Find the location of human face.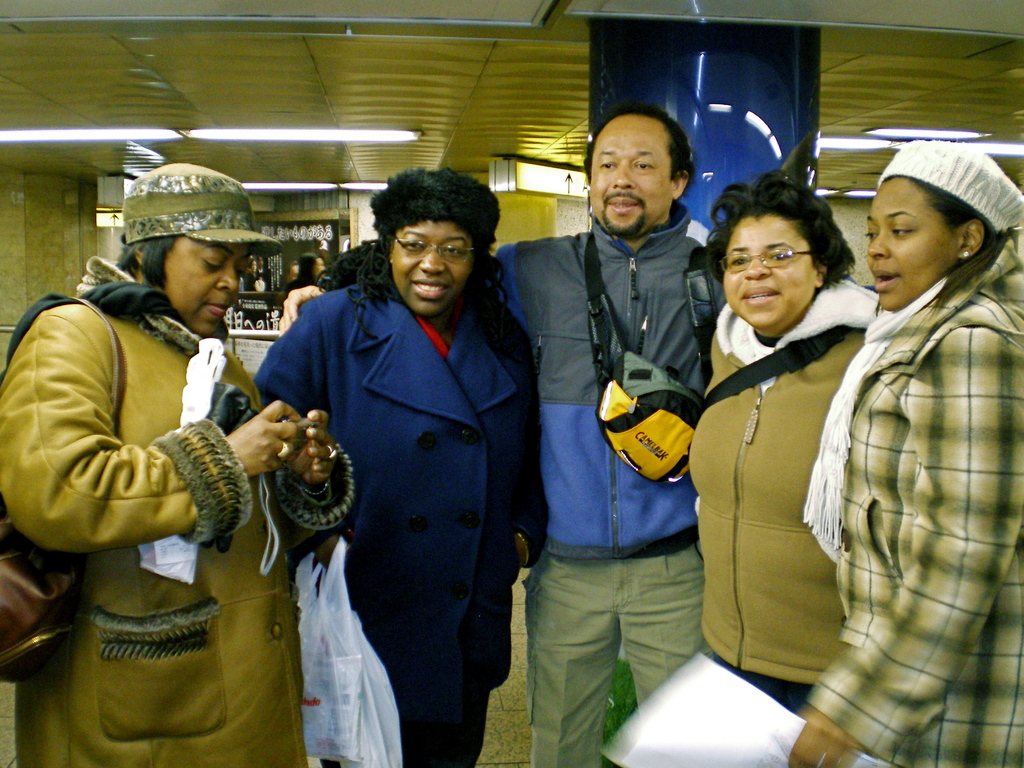
Location: 167, 227, 257, 334.
